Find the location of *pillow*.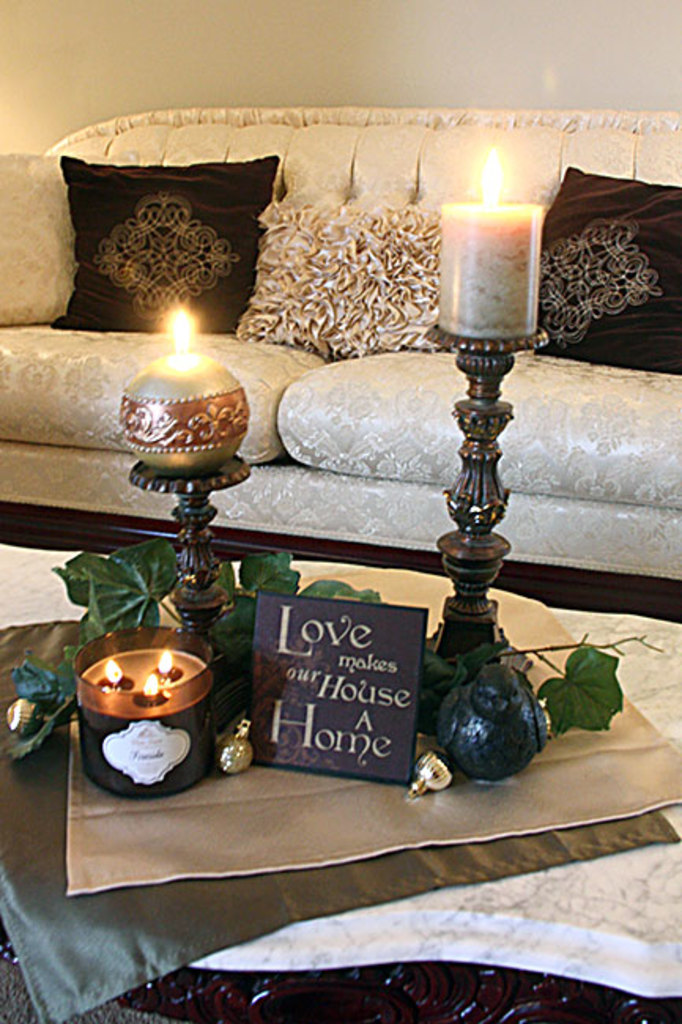
Location: locate(515, 167, 680, 370).
